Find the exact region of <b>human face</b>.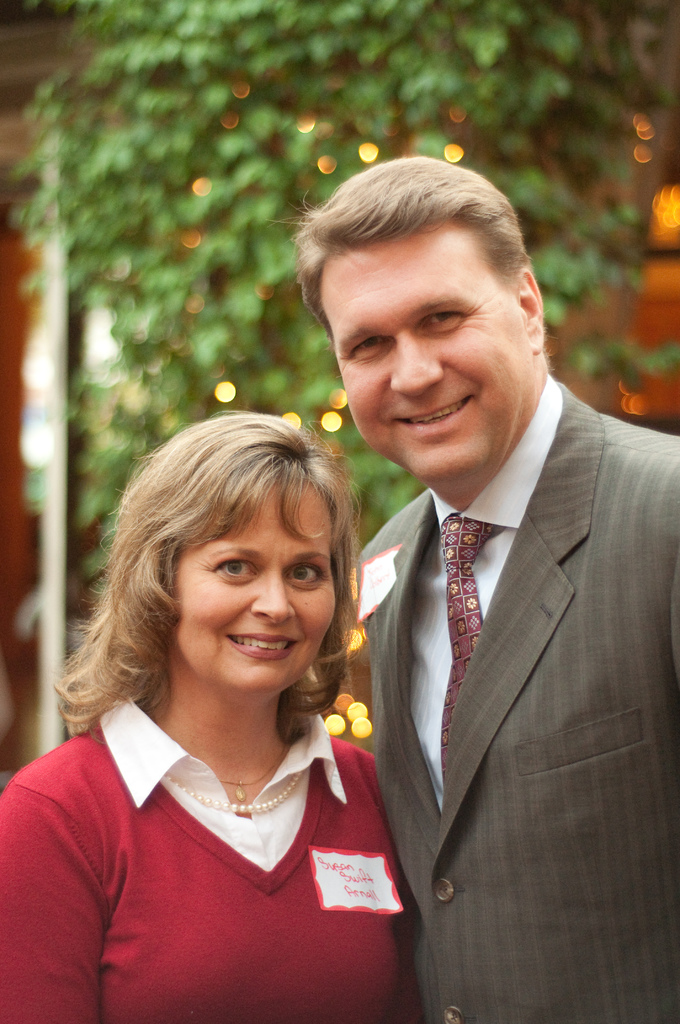
Exact region: detection(173, 470, 336, 692).
